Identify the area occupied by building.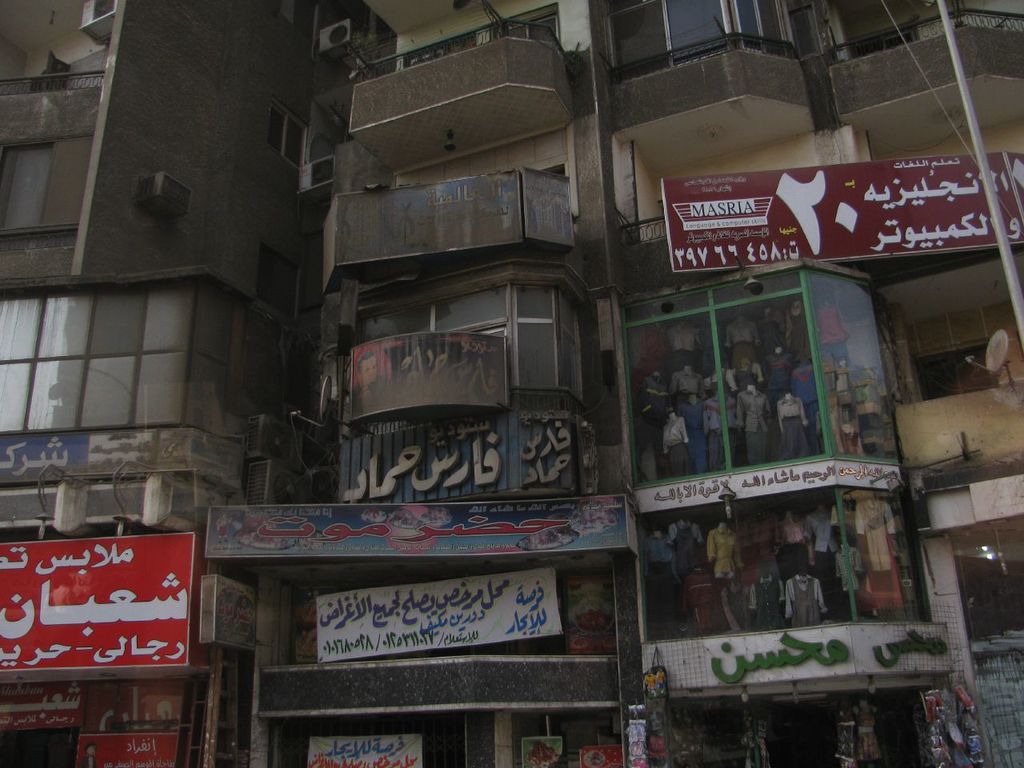
Area: <box>206,0,634,767</box>.
